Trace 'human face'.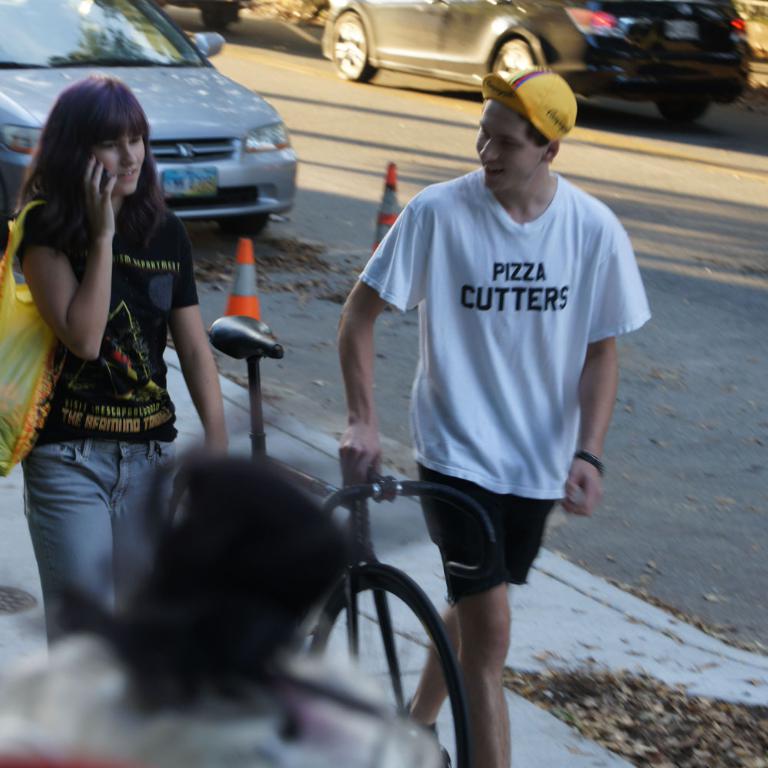
Traced to crop(86, 131, 148, 192).
